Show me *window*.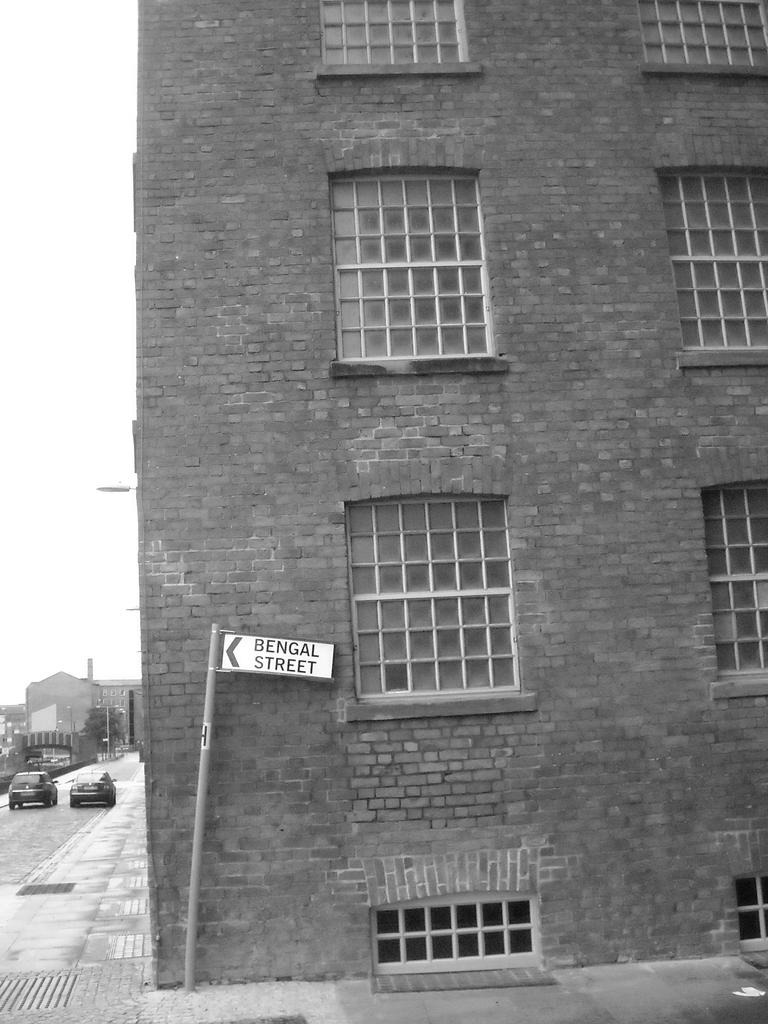
*window* is here: <bbox>641, 0, 767, 75</bbox>.
